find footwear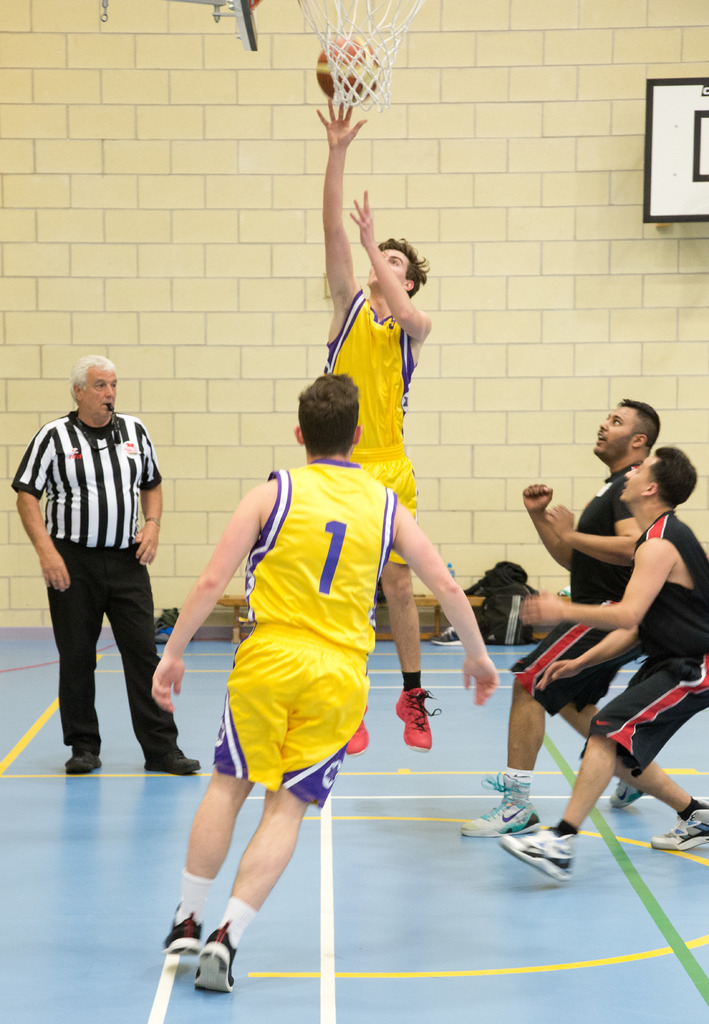
(612, 778, 637, 806)
